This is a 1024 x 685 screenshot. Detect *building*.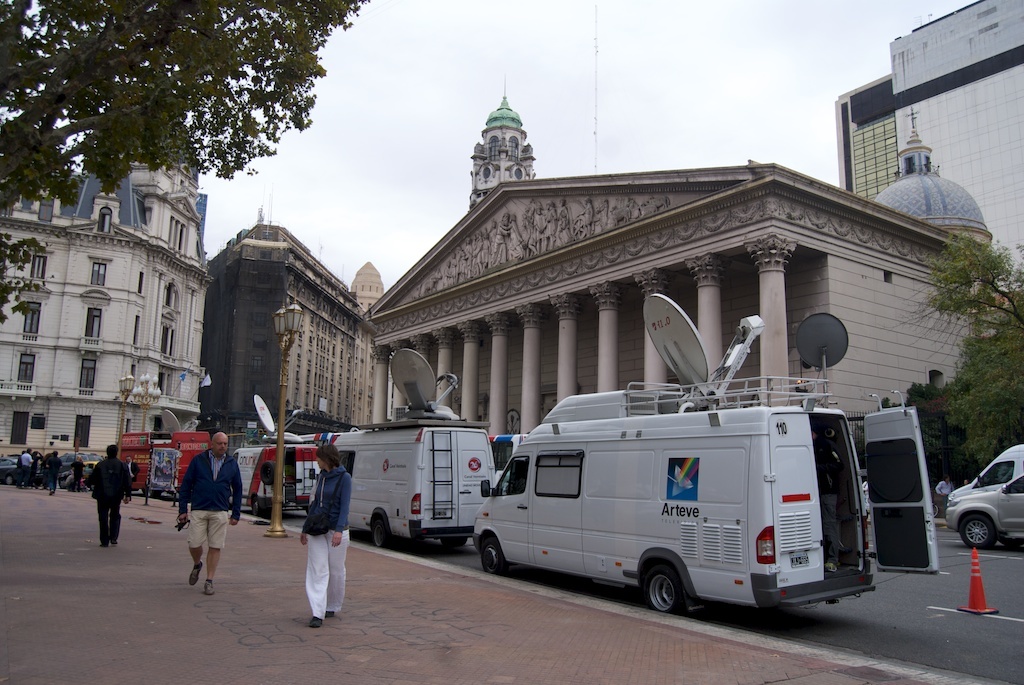
<region>468, 81, 541, 202</region>.
